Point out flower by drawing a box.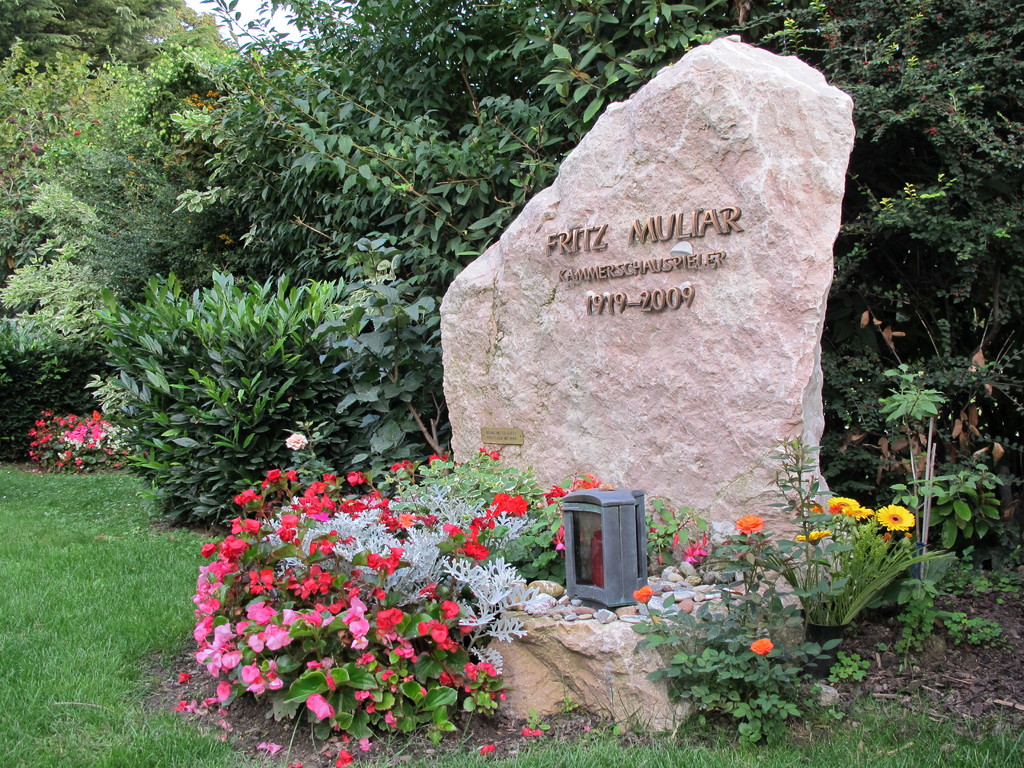
crop(682, 546, 705, 564).
